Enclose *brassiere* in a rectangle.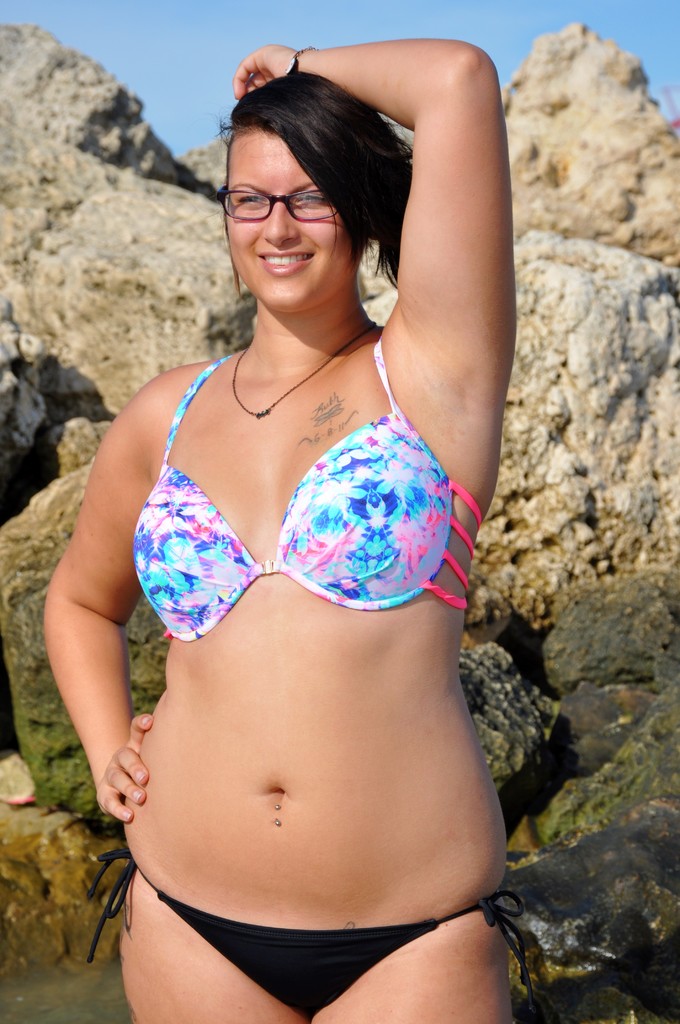
left=127, top=328, right=488, bottom=643.
